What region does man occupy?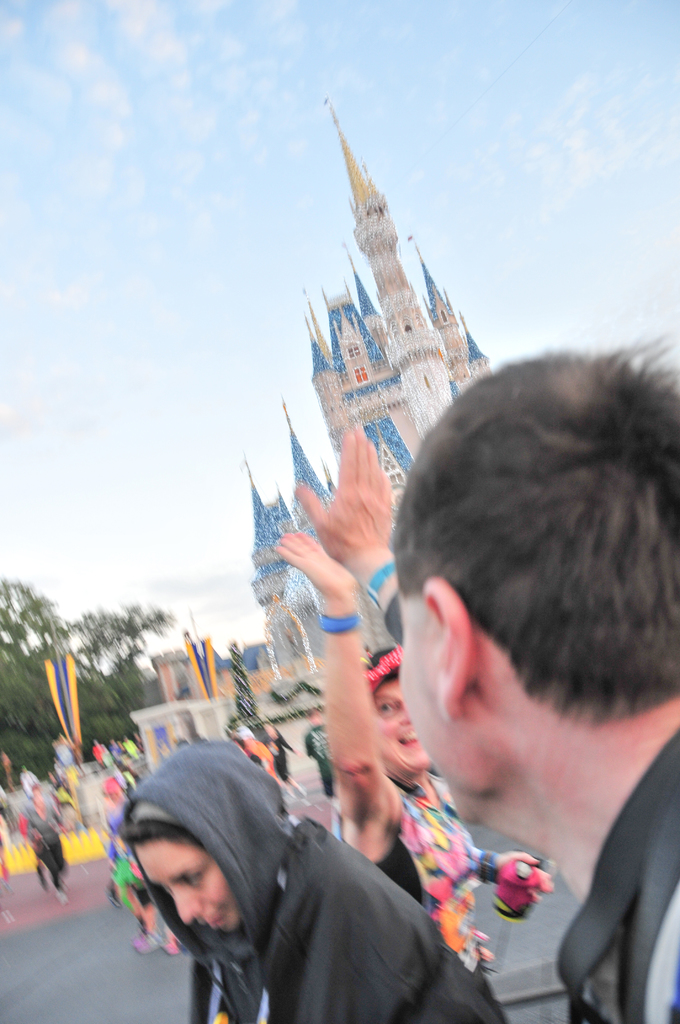
22, 778, 72, 893.
